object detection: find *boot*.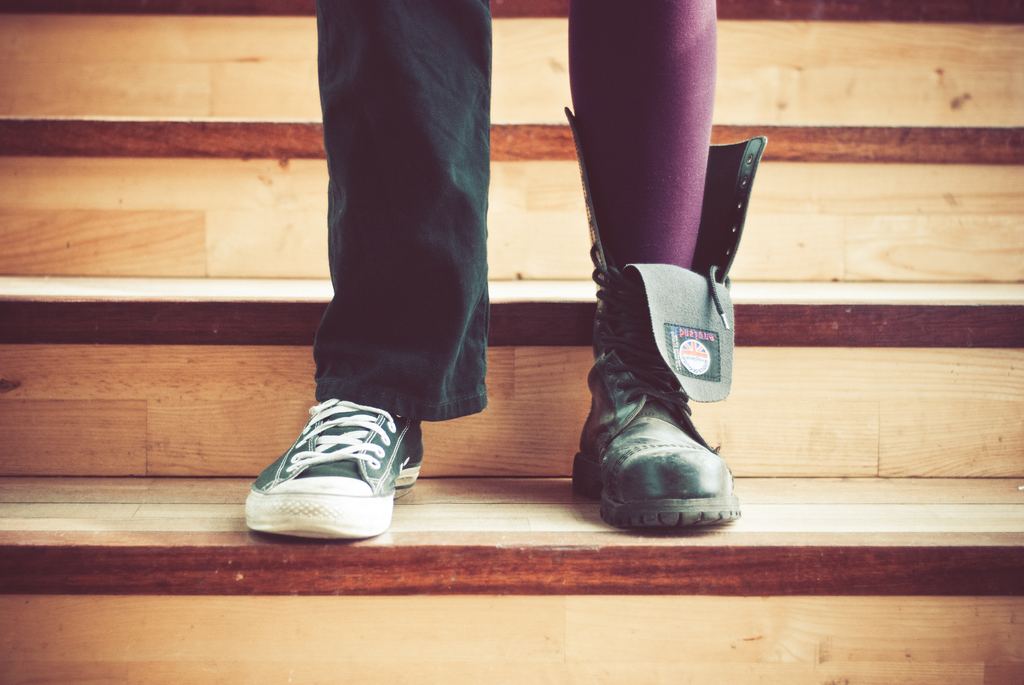
detection(559, 177, 763, 545).
